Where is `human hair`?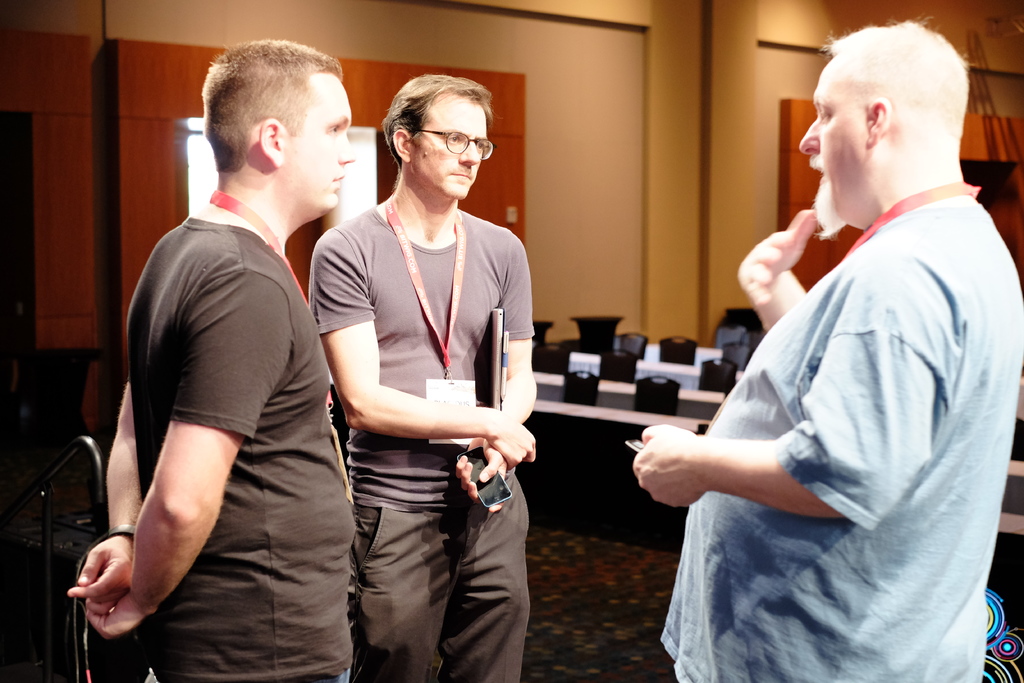
x1=822, y1=19, x2=969, y2=146.
